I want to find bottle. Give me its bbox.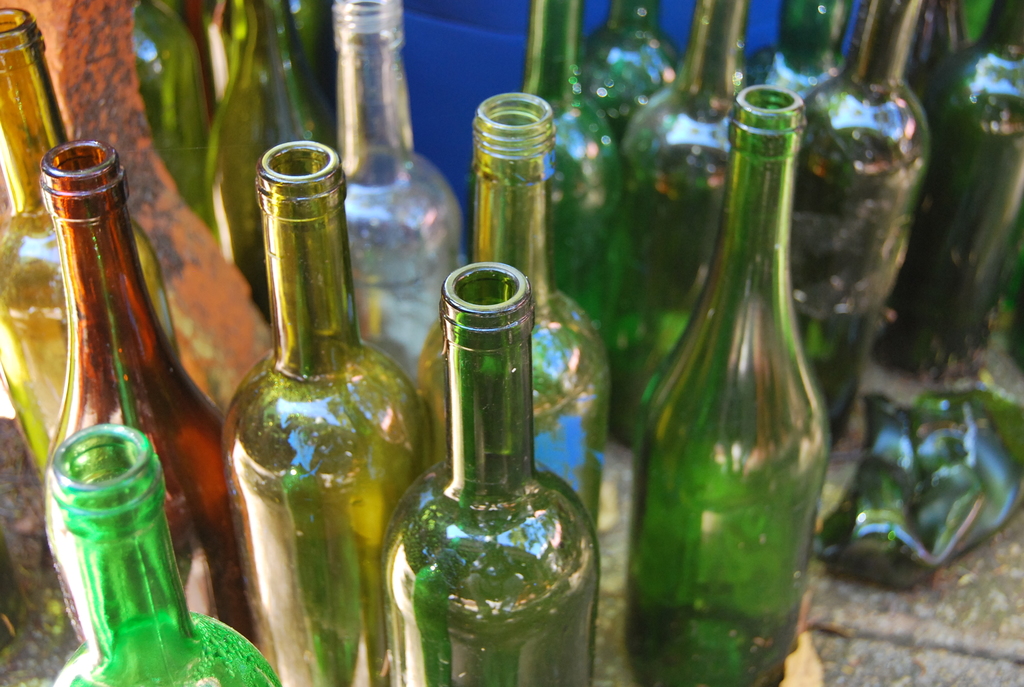
(left=495, top=4, right=624, bottom=345).
